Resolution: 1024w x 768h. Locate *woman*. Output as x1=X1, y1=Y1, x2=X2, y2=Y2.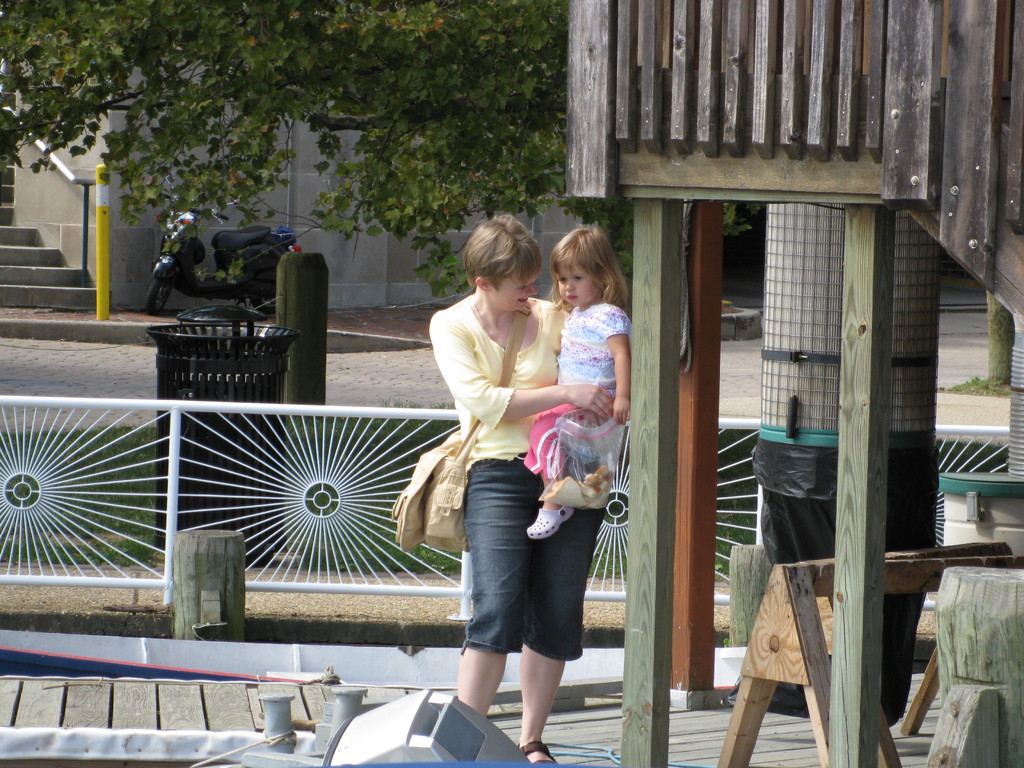
x1=408, y1=221, x2=610, y2=747.
